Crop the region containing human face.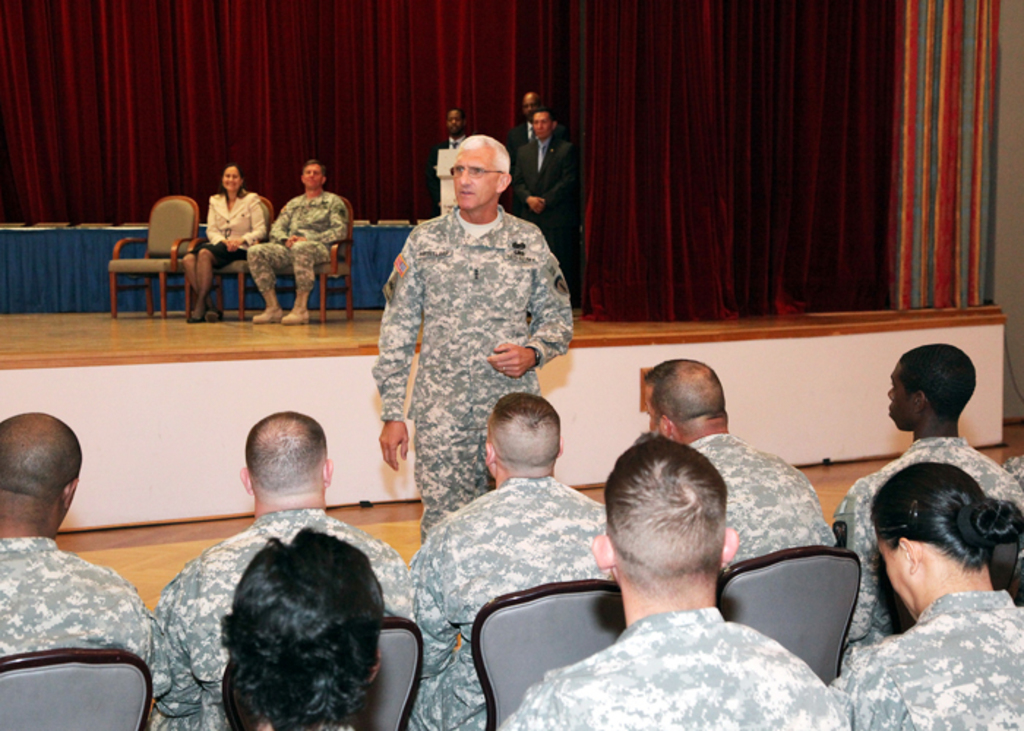
Crop region: detection(522, 99, 538, 117).
